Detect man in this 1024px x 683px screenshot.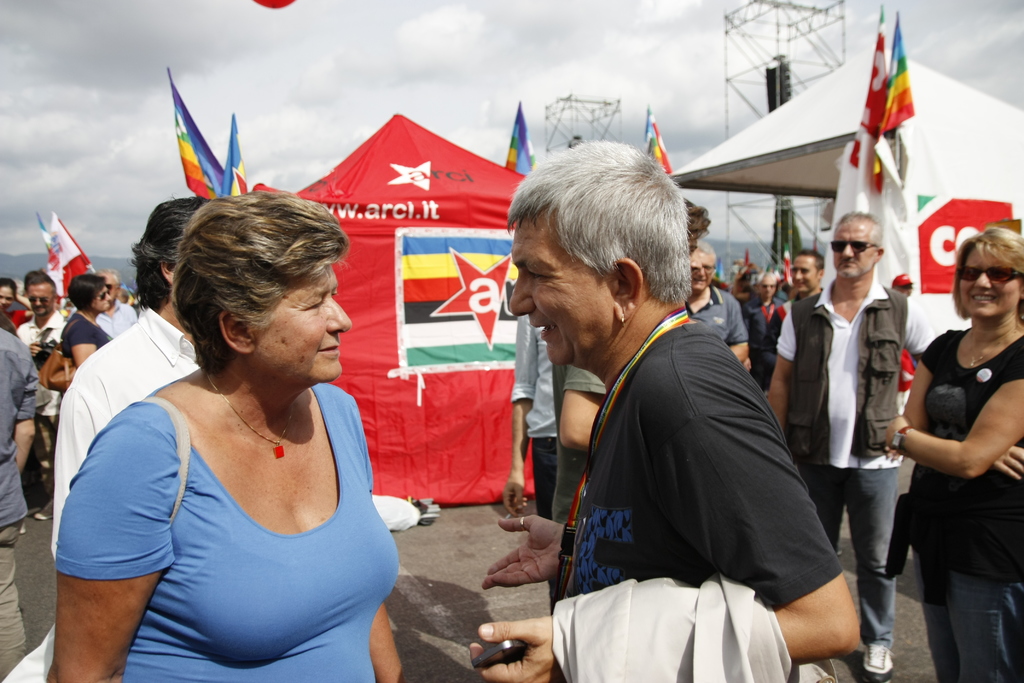
Detection: l=768, t=205, r=936, b=682.
